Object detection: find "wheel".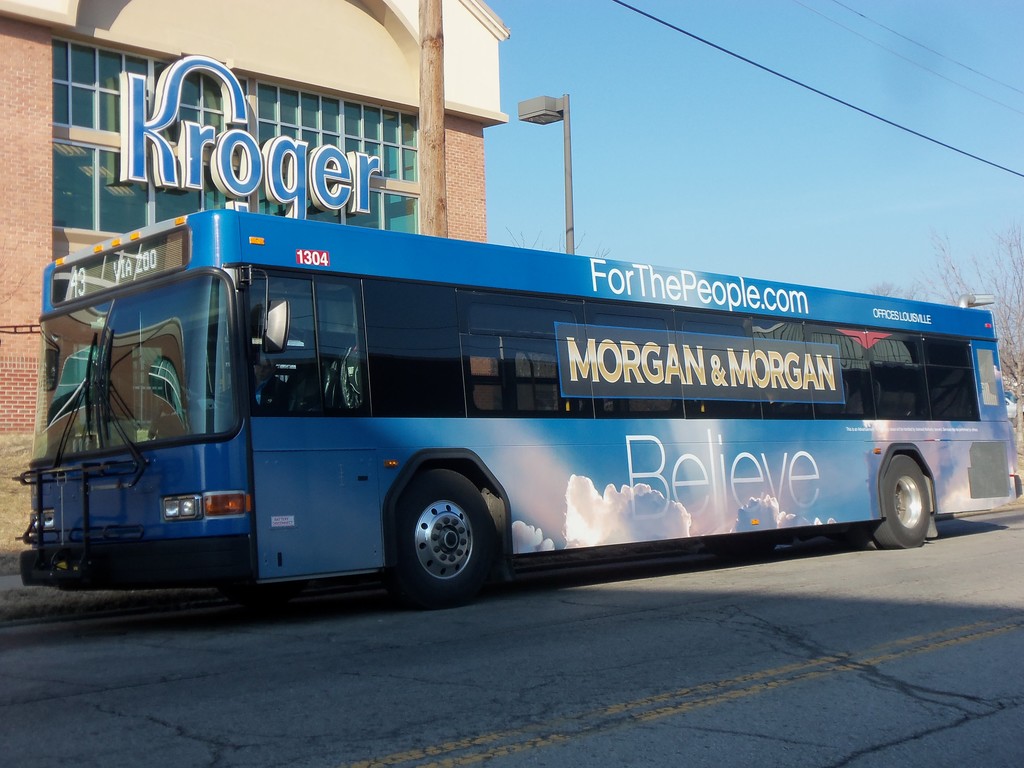
Rect(868, 455, 929, 553).
